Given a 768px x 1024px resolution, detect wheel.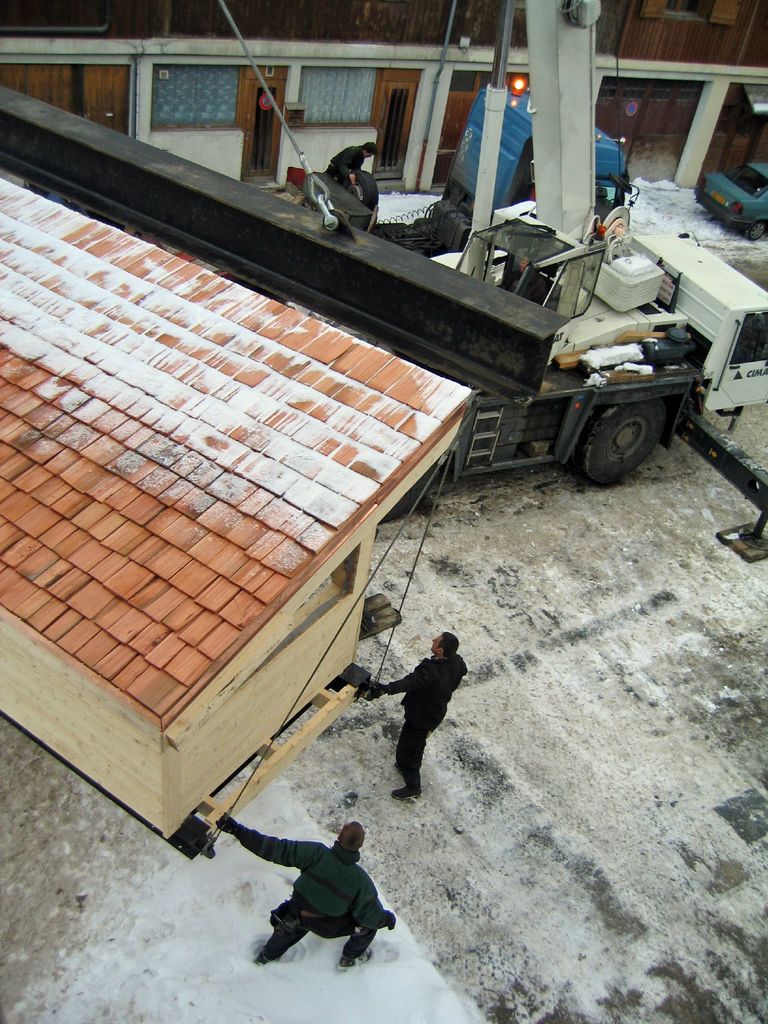
<bbox>582, 400, 675, 488</bbox>.
